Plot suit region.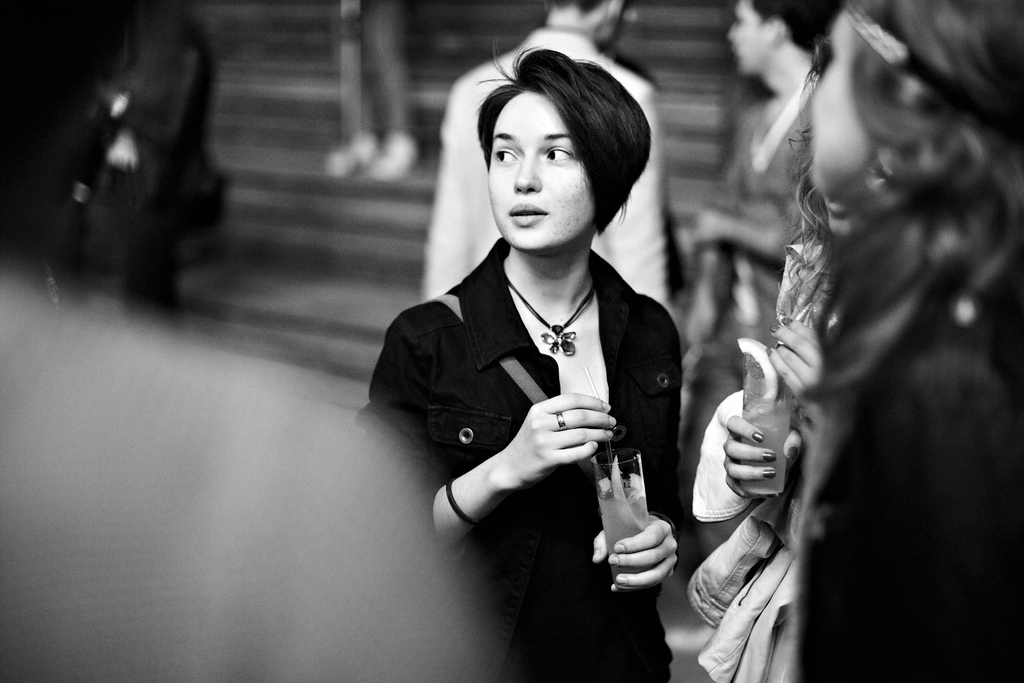
Plotted at 378,204,710,596.
